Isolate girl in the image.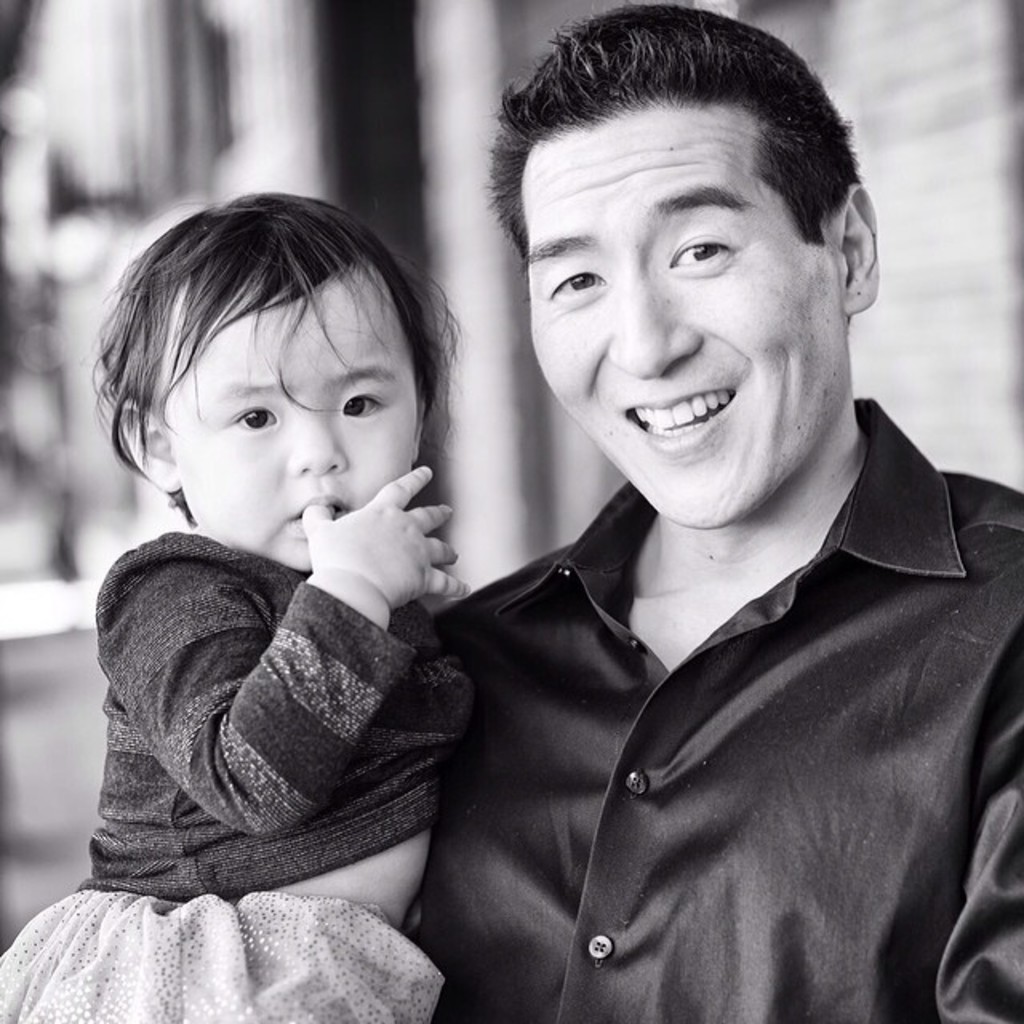
Isolated region: 0/184/474/1022.
